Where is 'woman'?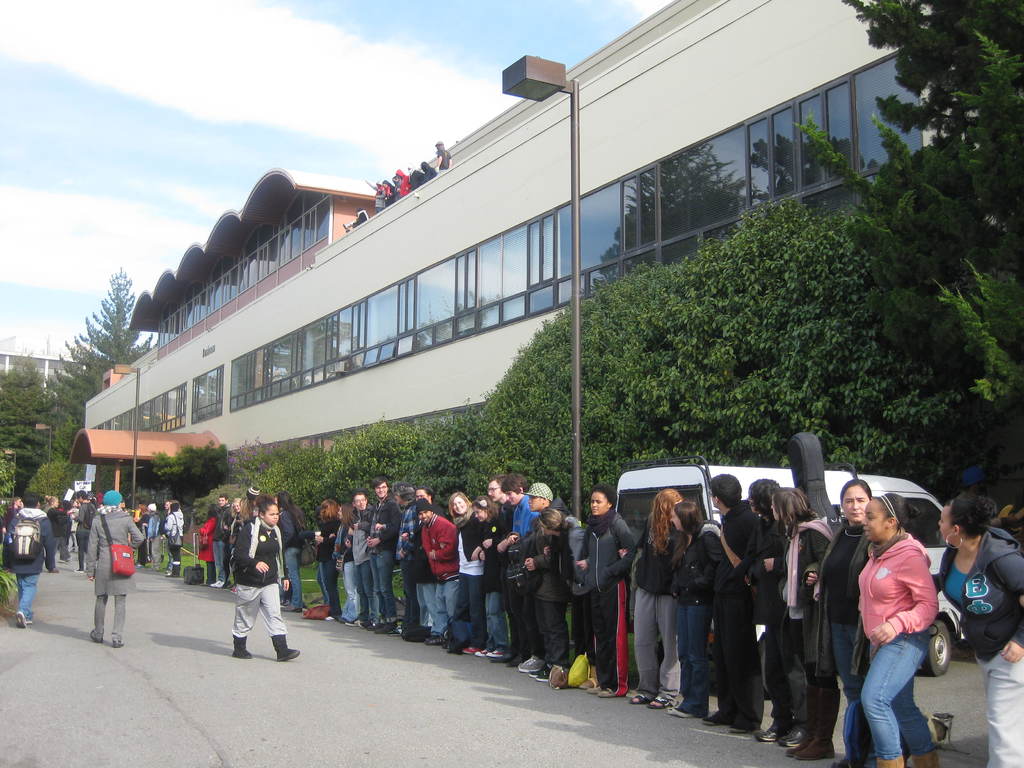
box=[576, 483, 634, 700].
